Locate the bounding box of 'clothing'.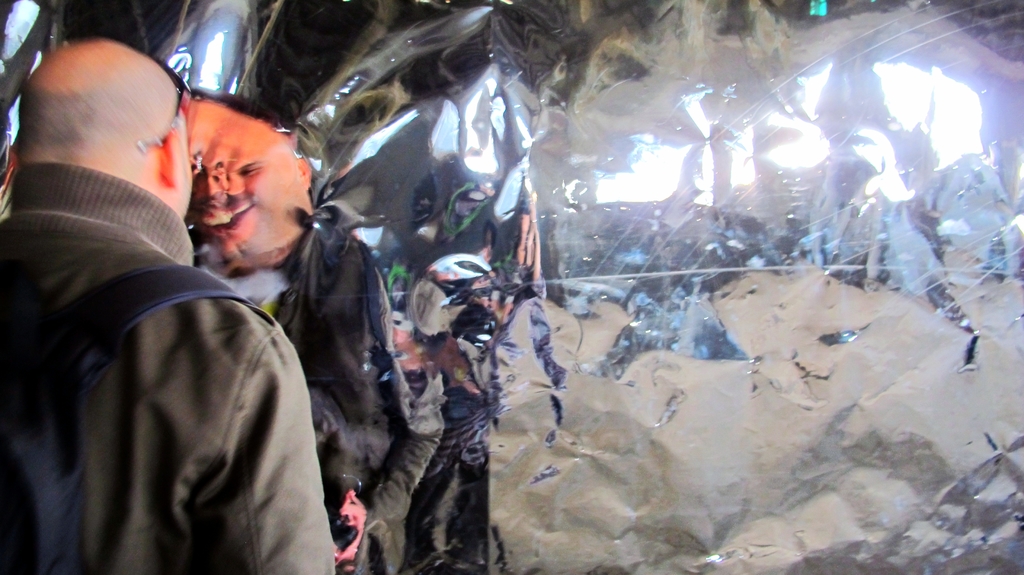
Bounding box: <bbox>438, 330, 488, 574</bbox>.
